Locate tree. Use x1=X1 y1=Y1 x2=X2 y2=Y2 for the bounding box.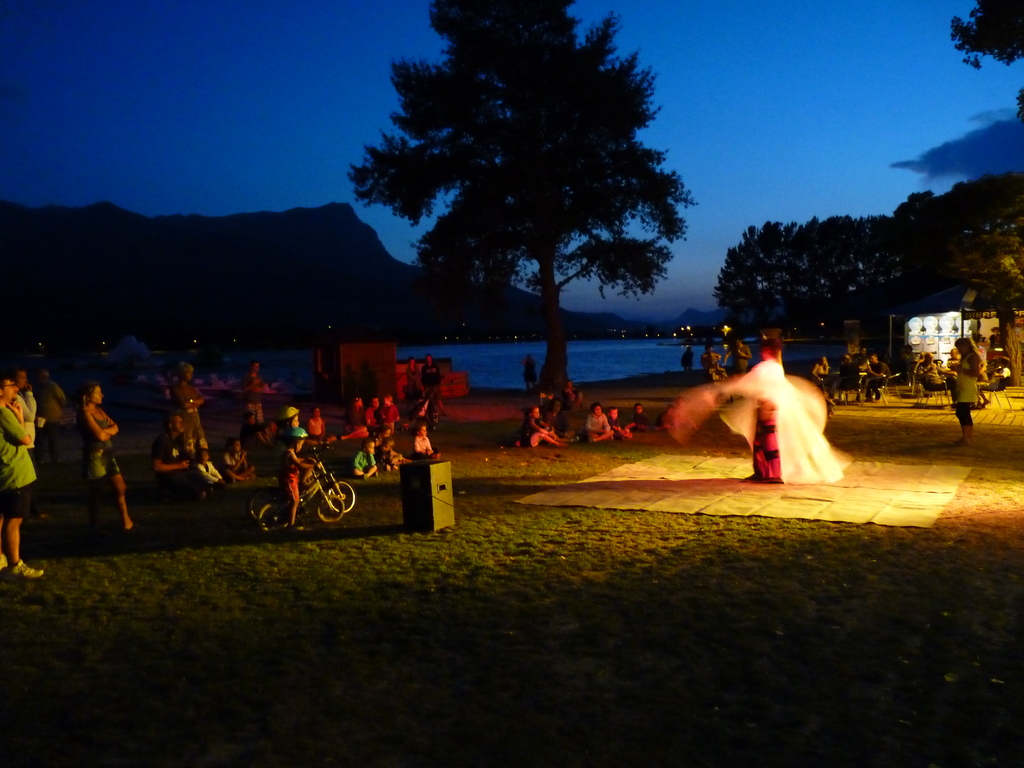
x1=345 y1=0 x2=702 y2=398.
